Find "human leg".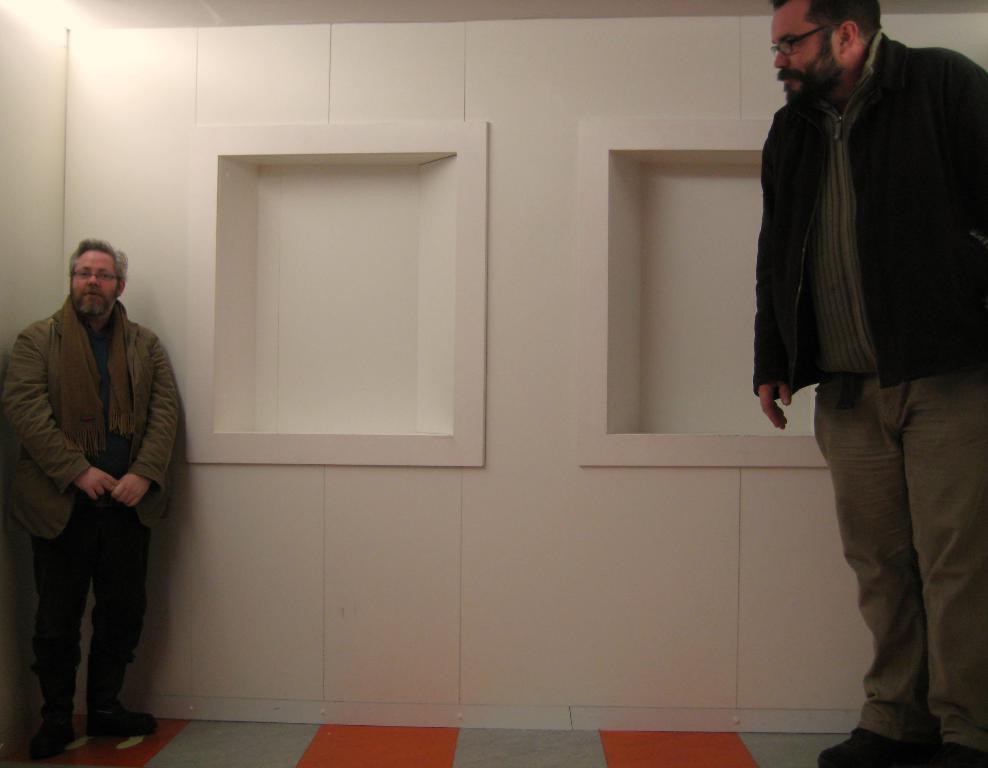
(x1=39, y1=507, x2=83, y2=753).
